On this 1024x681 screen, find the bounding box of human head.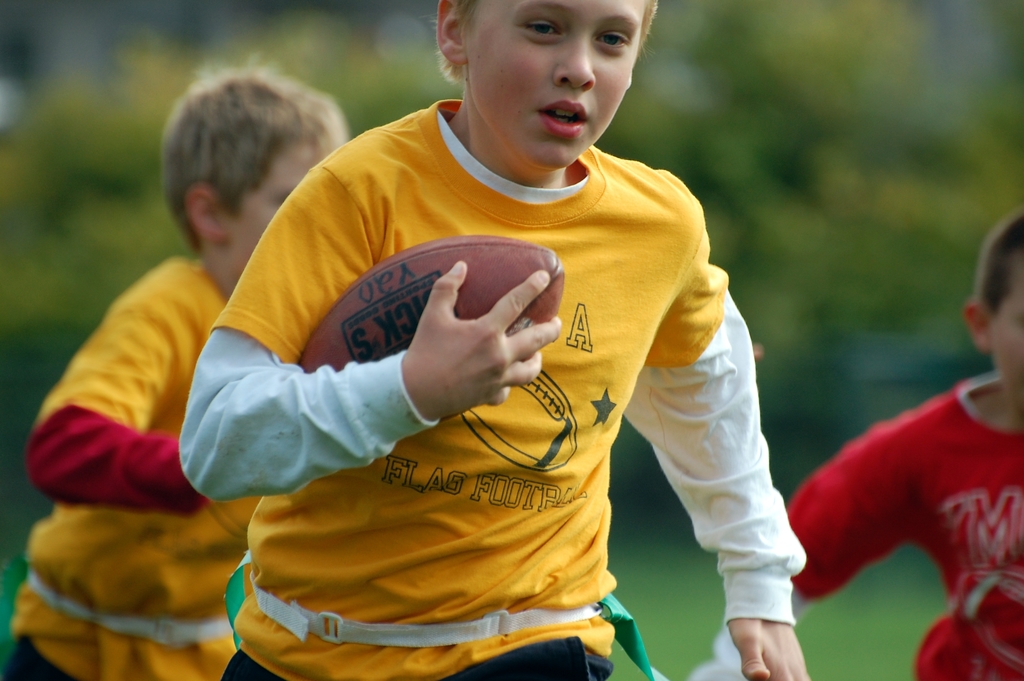
Bounding box: {"x1": 961, "y1": 209, "x2": 1023, "y2": 398}.
